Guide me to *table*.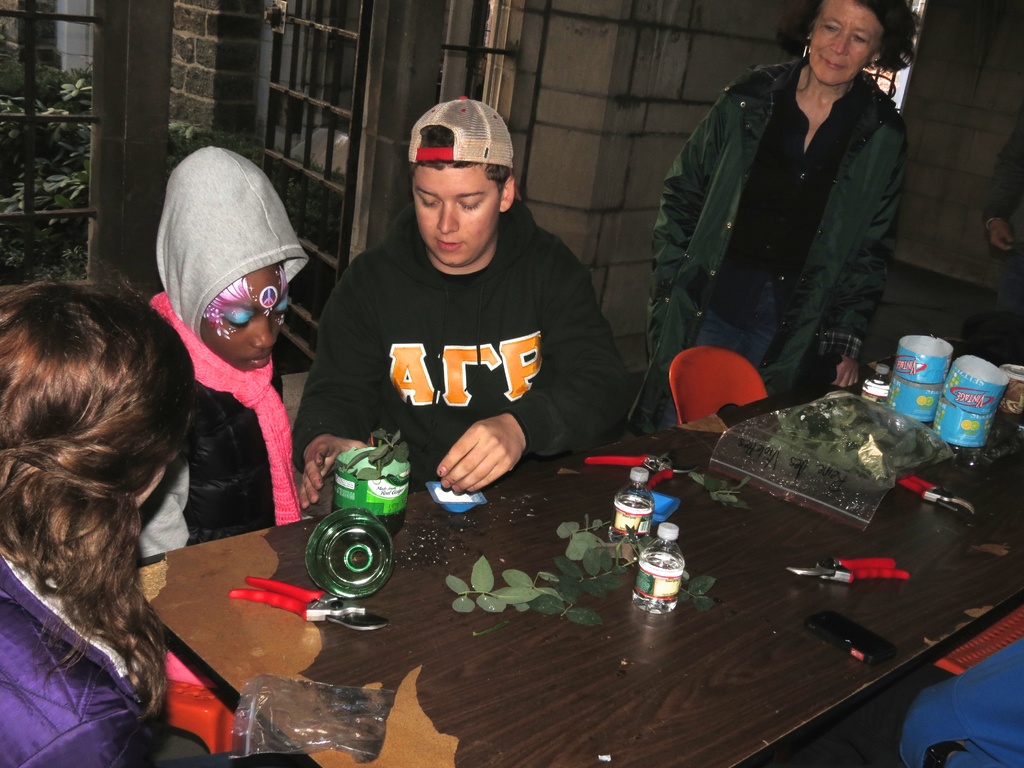
Guidance: select_region(63, 403, 1011, 762).
